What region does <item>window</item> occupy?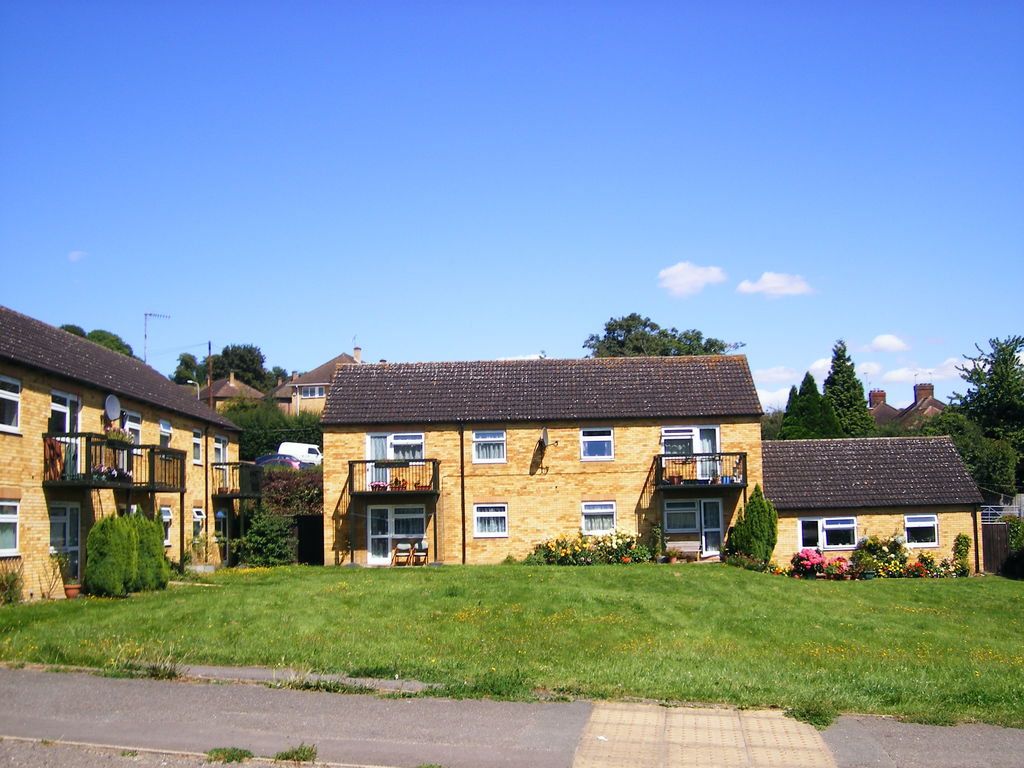
l=52, t=394, r=80, b=444.
